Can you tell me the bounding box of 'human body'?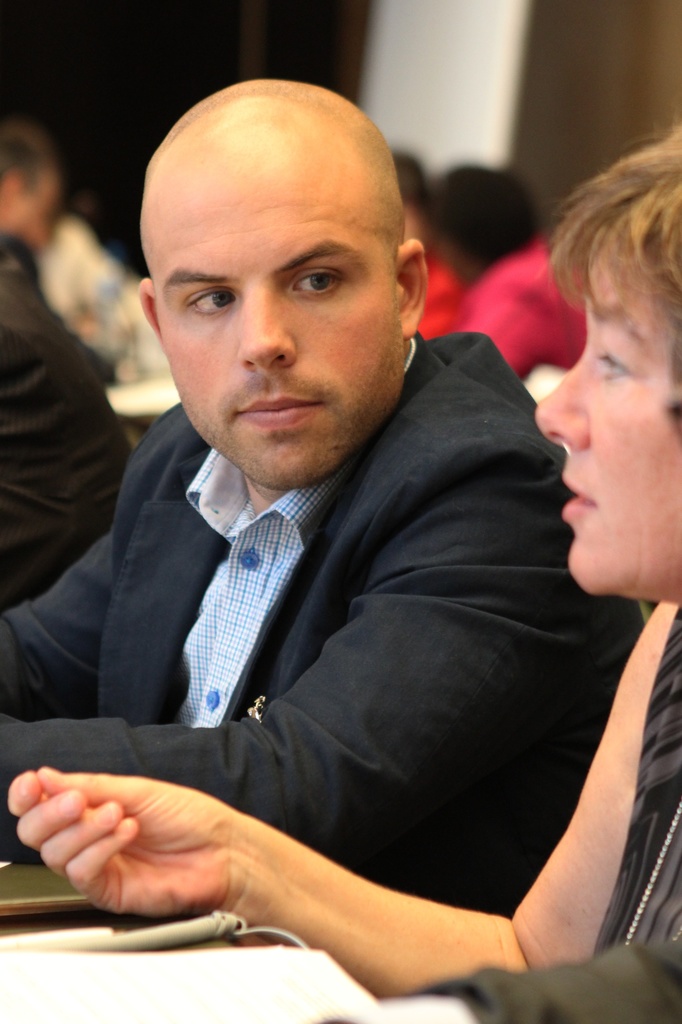
bbox(456, 241, 593, 381).
